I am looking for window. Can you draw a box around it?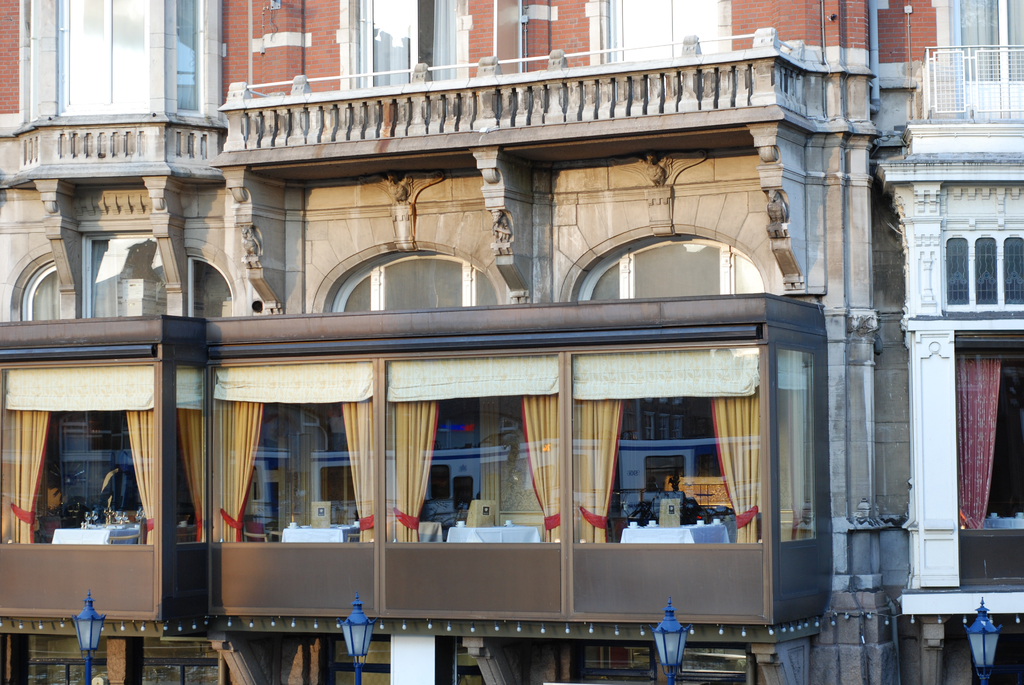
Sure, the bounding box is rect(331, 253, 497, 311).
